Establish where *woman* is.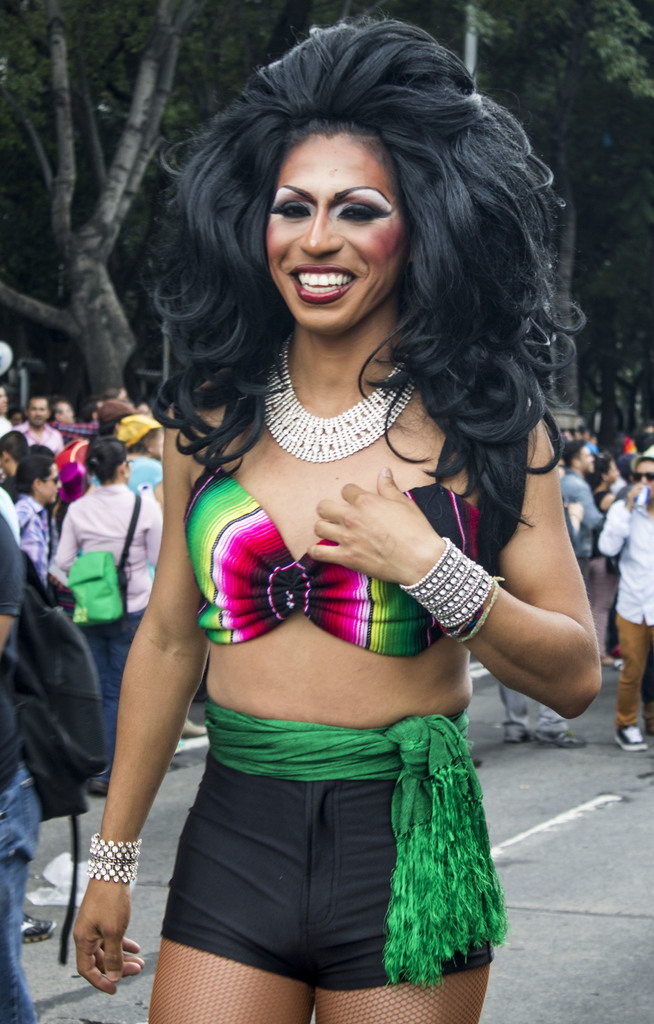
Established at 105, 36, 610, 994.
